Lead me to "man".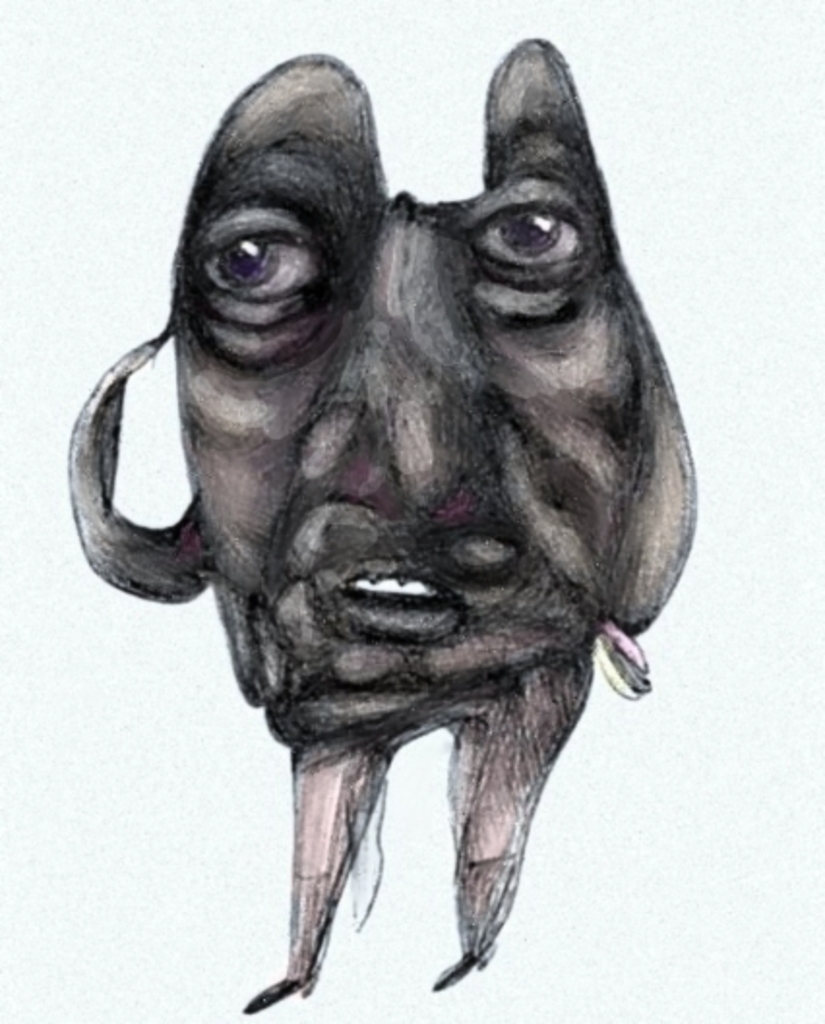
Lead to rect(54, 33, 709, 979).
